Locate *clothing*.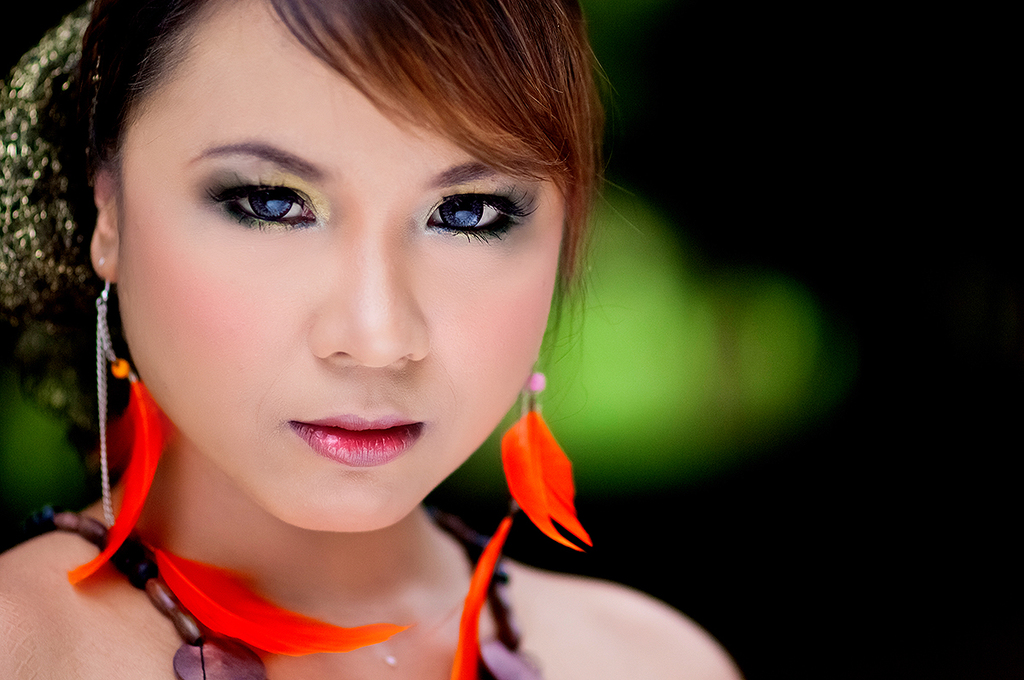
Bounding box: bbox(87, 421, 583, 660).
